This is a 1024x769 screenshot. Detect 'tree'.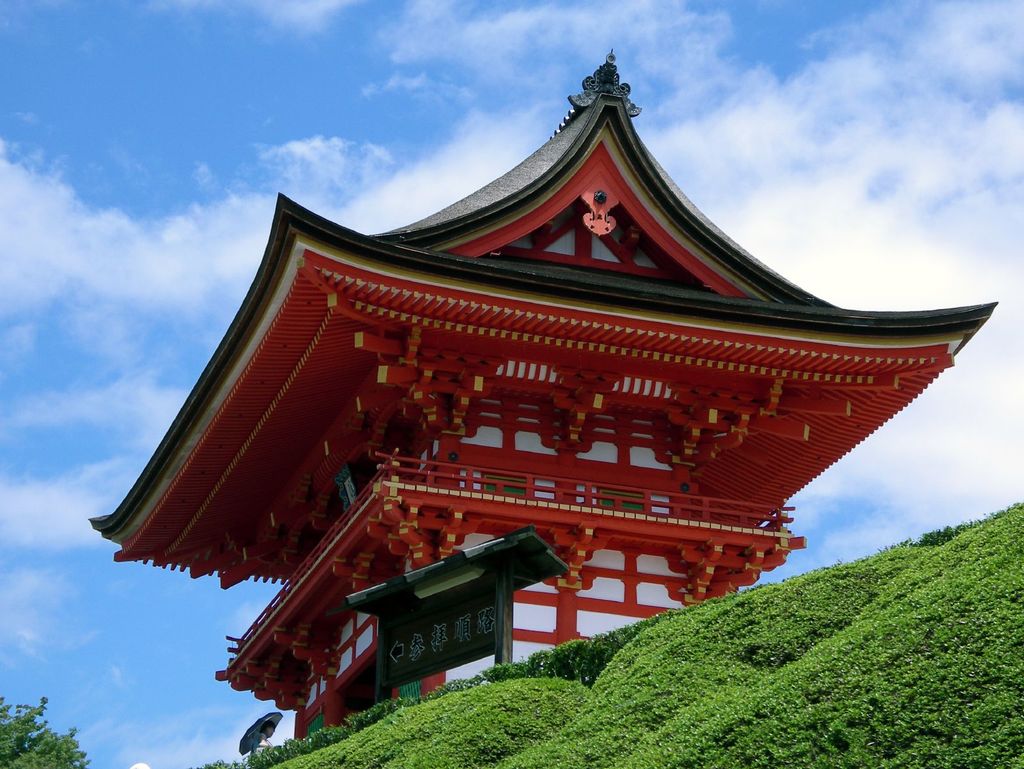
{"left": 0, "top": 689, "right": 92, "bottom": 768}.
